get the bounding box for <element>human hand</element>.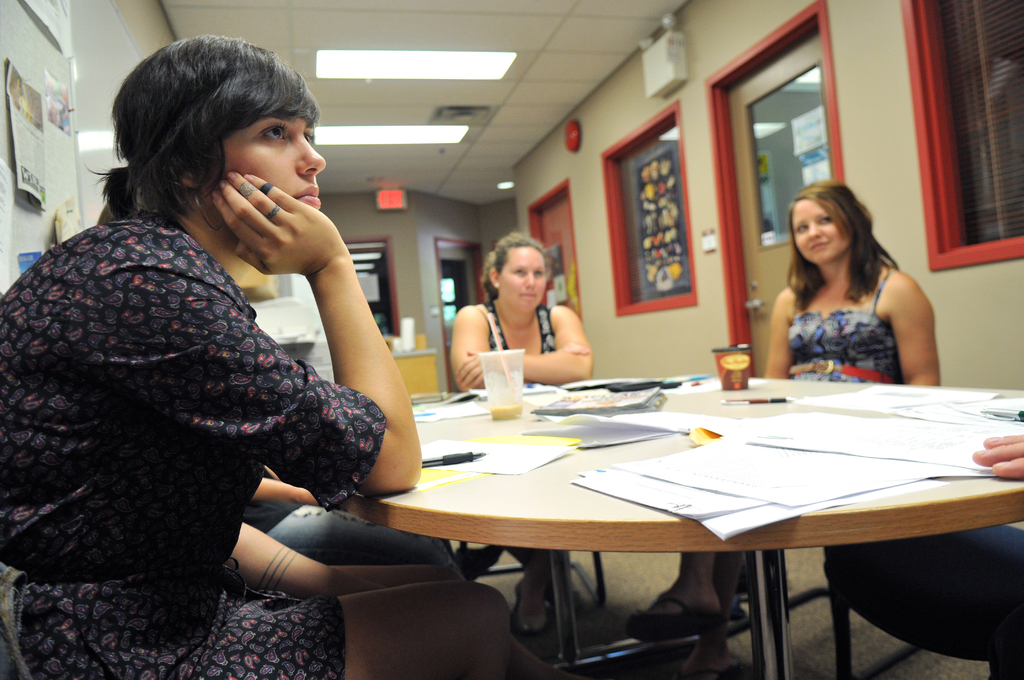
(969,432,1023,480).
